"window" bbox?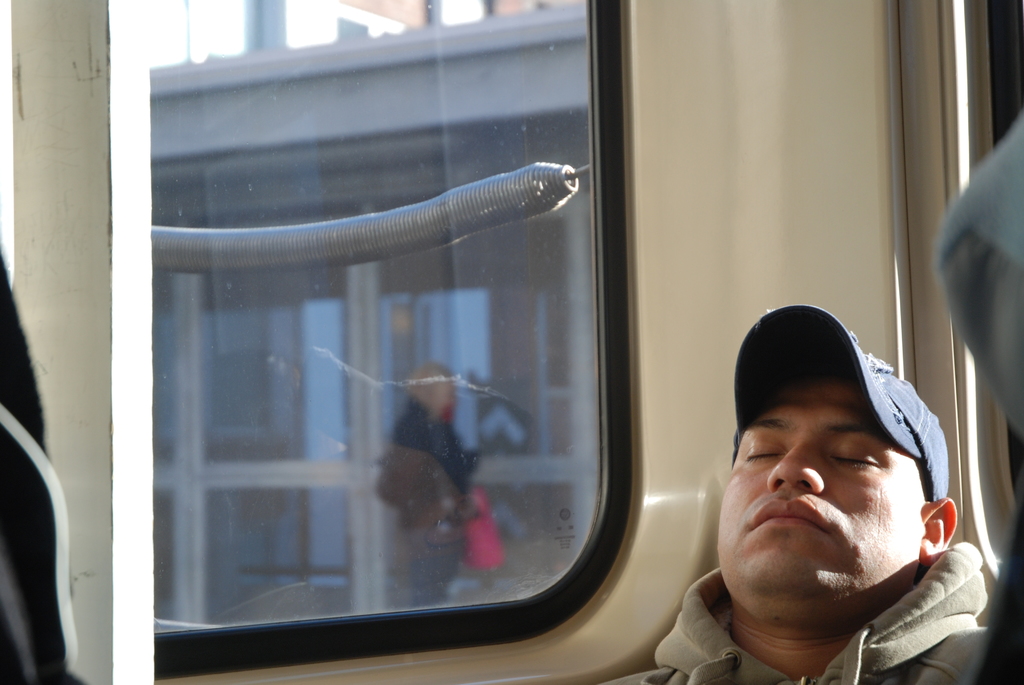
Rect(138, 0, 634, 682)
